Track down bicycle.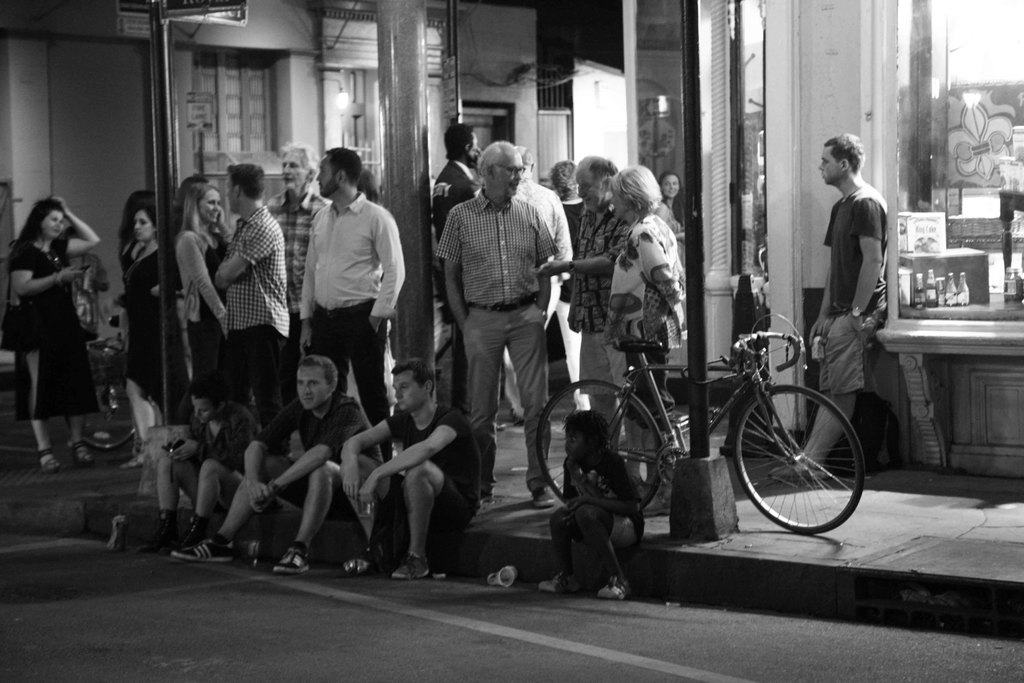
Tracked to region(551, 305, 877, 544).
